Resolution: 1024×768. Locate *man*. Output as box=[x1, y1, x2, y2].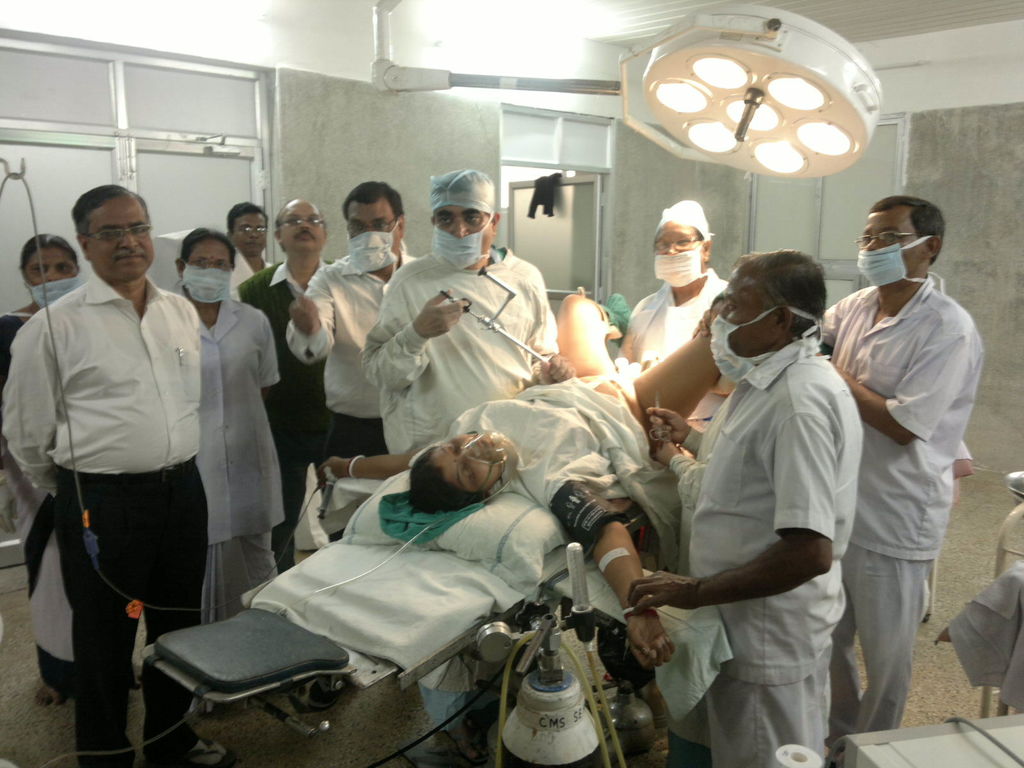
box=[286, 178, 419, 457].
